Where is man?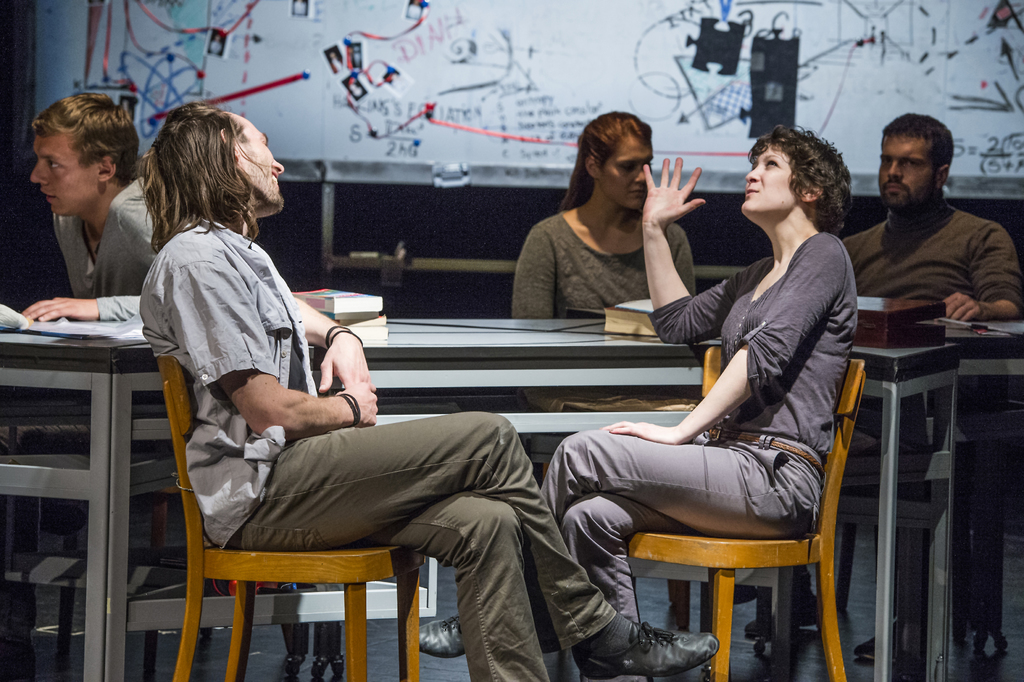
10, 93, 164, 681.
